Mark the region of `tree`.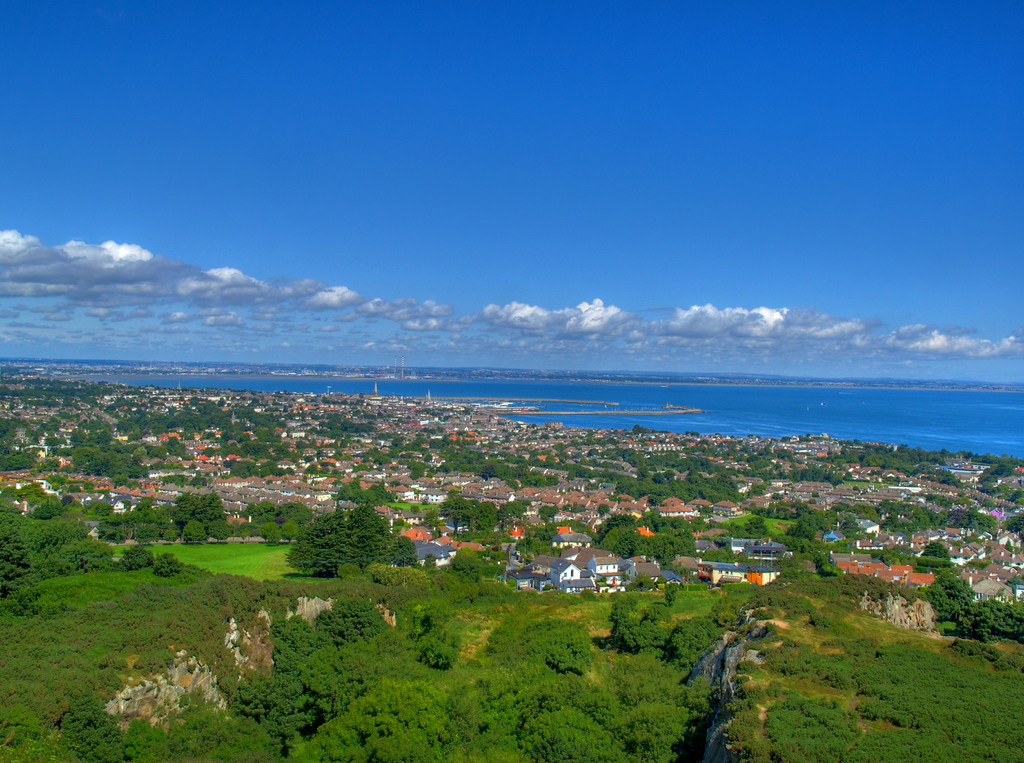
Region: region(438, 425, 445, 433).
